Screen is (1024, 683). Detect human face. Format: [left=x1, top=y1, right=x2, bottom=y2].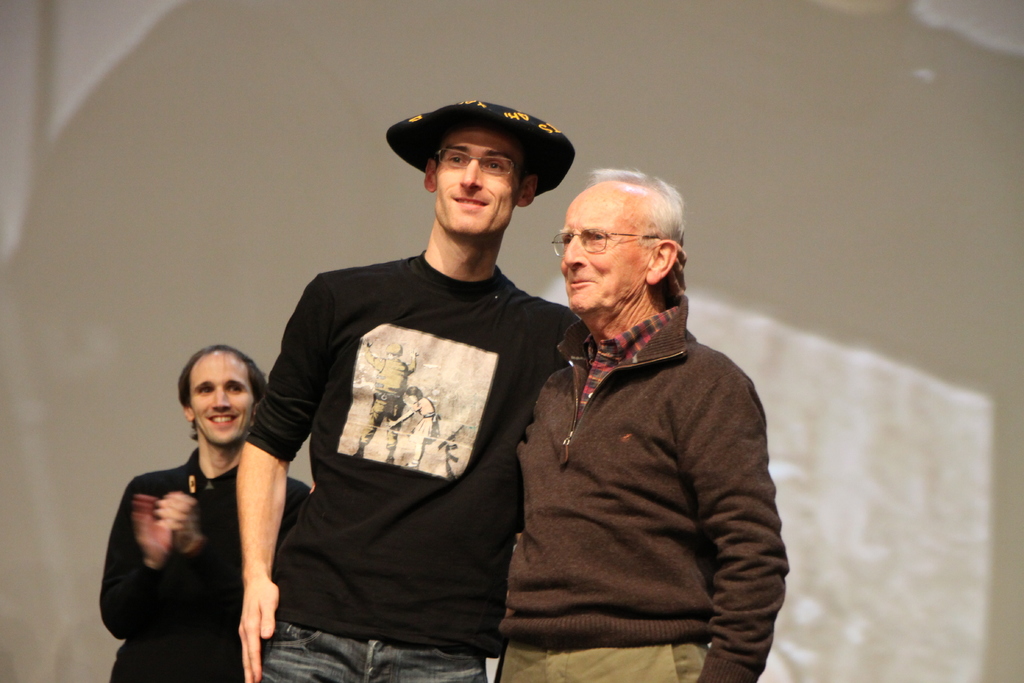
[left=432, top=128, right=528, bottom=236].
